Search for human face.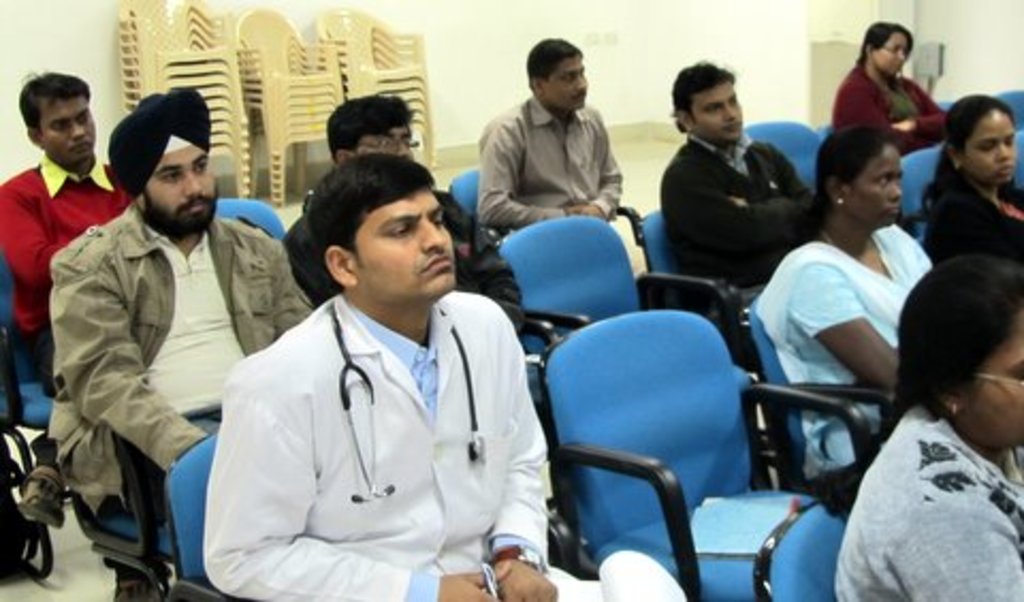
Found at Rect(356, 179, 457, 305).
